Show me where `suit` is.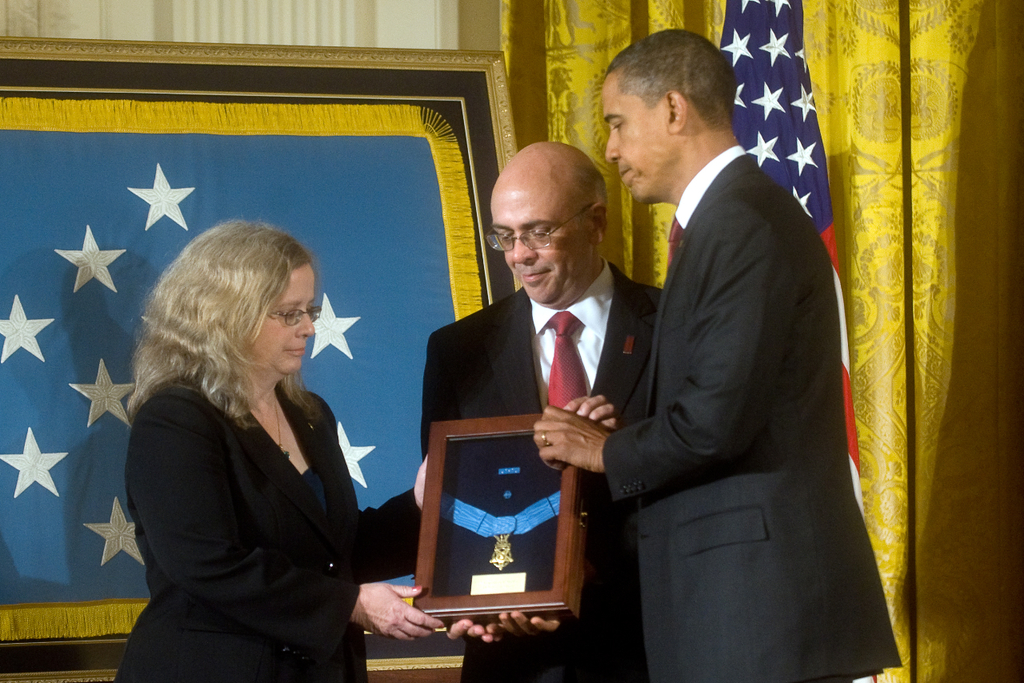
`suit` is at [584,41,884,681].
